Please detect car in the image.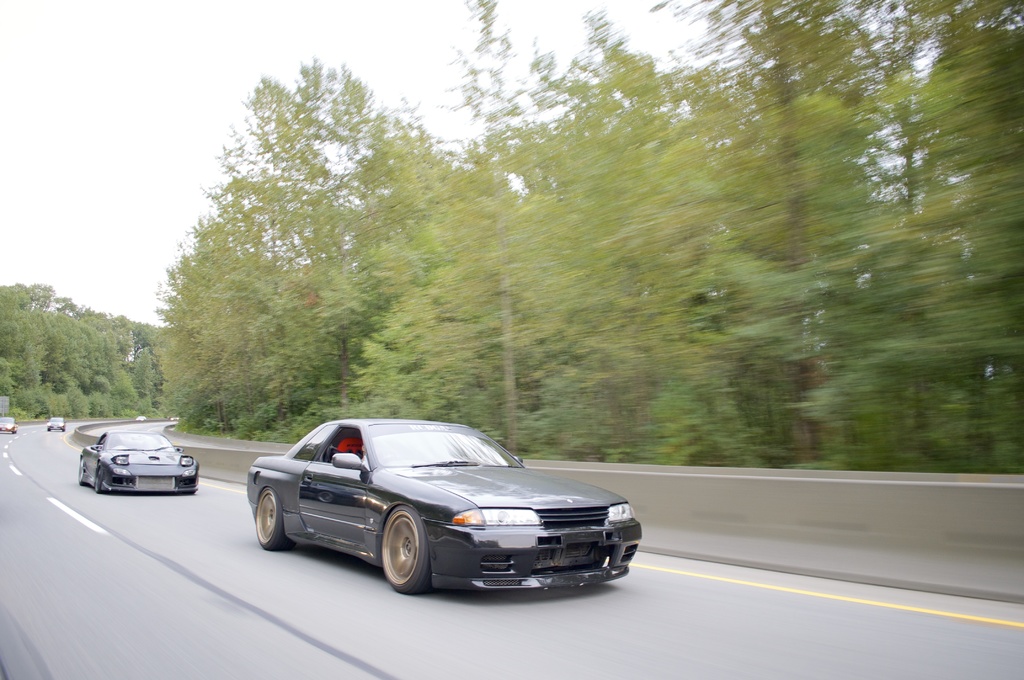
bbox=(75, 429, 204, 496).
